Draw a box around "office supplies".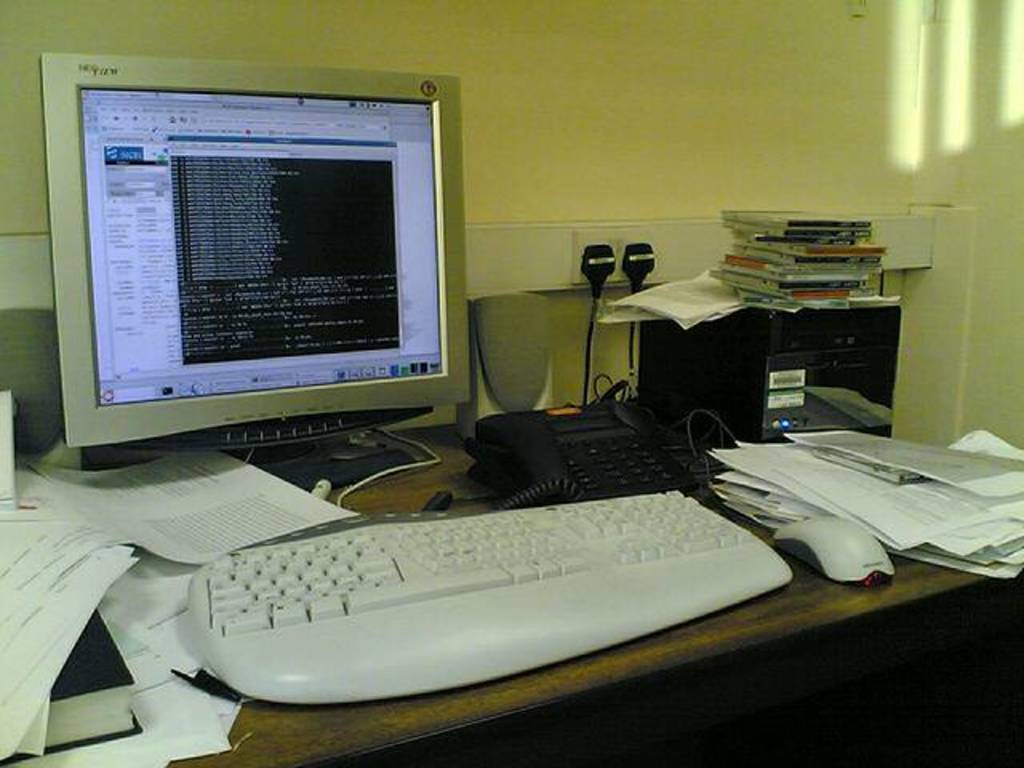
select_region(38, 53, 466, 490).
